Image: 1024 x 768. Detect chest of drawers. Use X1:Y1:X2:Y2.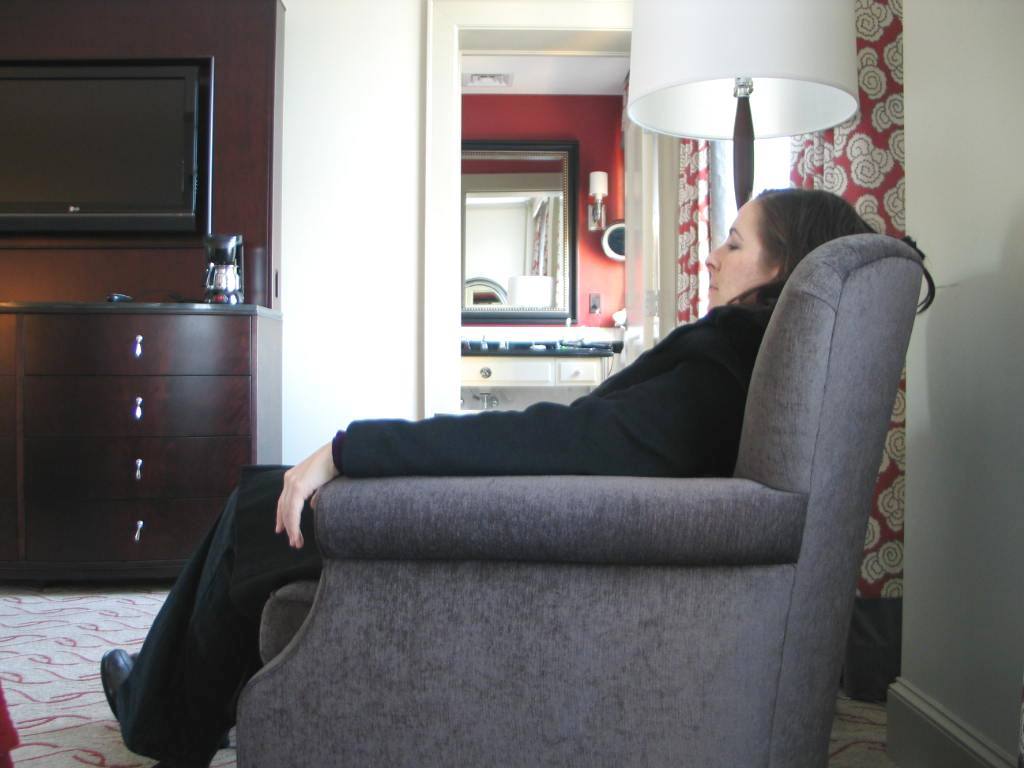
15:302:283:586.
